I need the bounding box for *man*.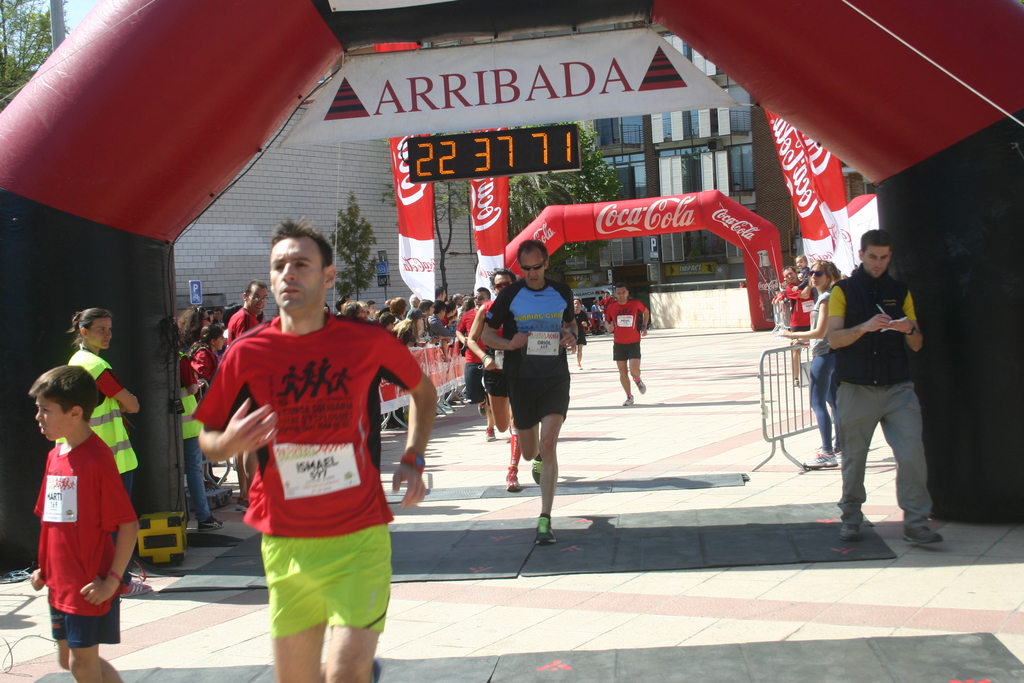
Here it is: x1=604, y1=282, x2=655, y2=397.
